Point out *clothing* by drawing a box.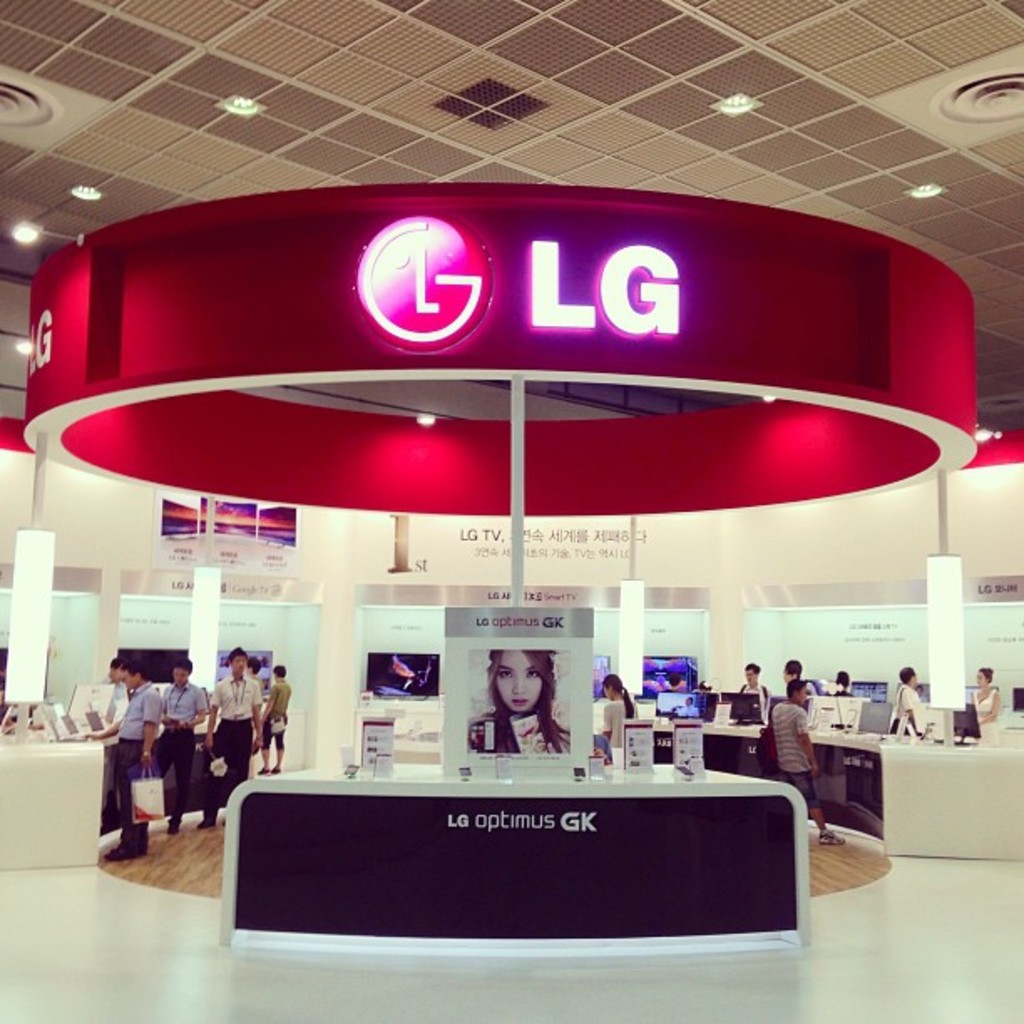
locate(117, 679, 159, 845).
